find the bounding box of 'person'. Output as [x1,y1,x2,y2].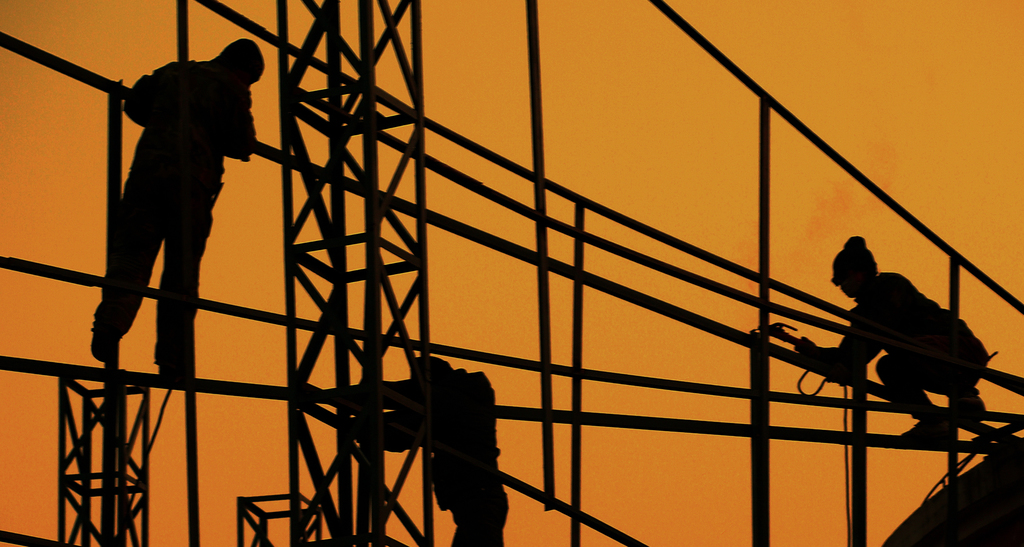
[793,234,993,441].
